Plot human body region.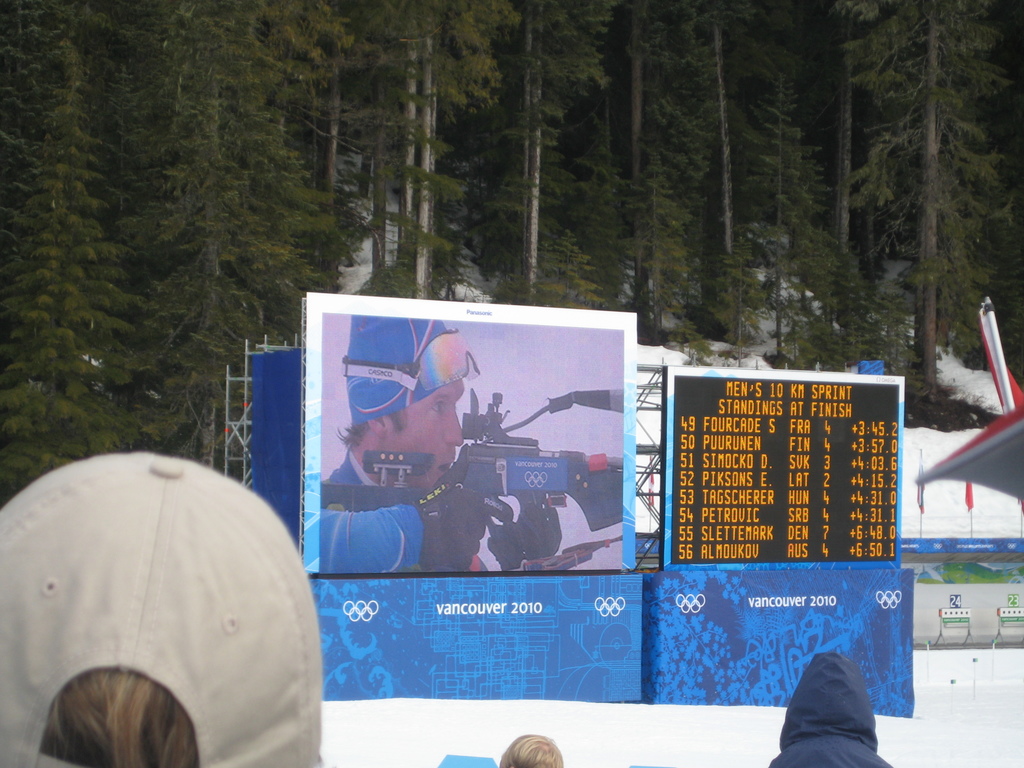
Plotted at x1=320, y1=450, x2=564, y2=572.
